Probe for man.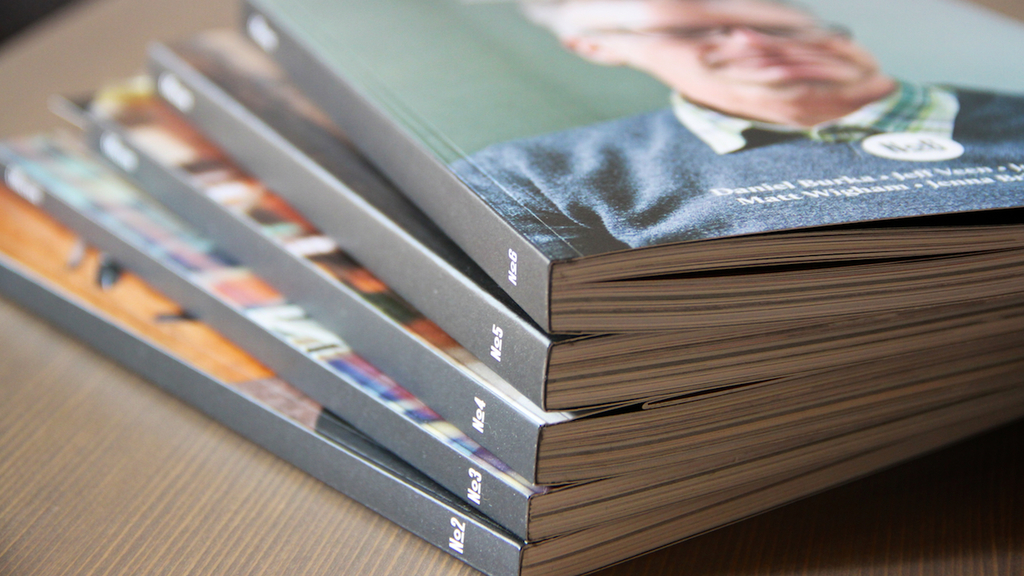
Probe result: (512,0,1000,186).
